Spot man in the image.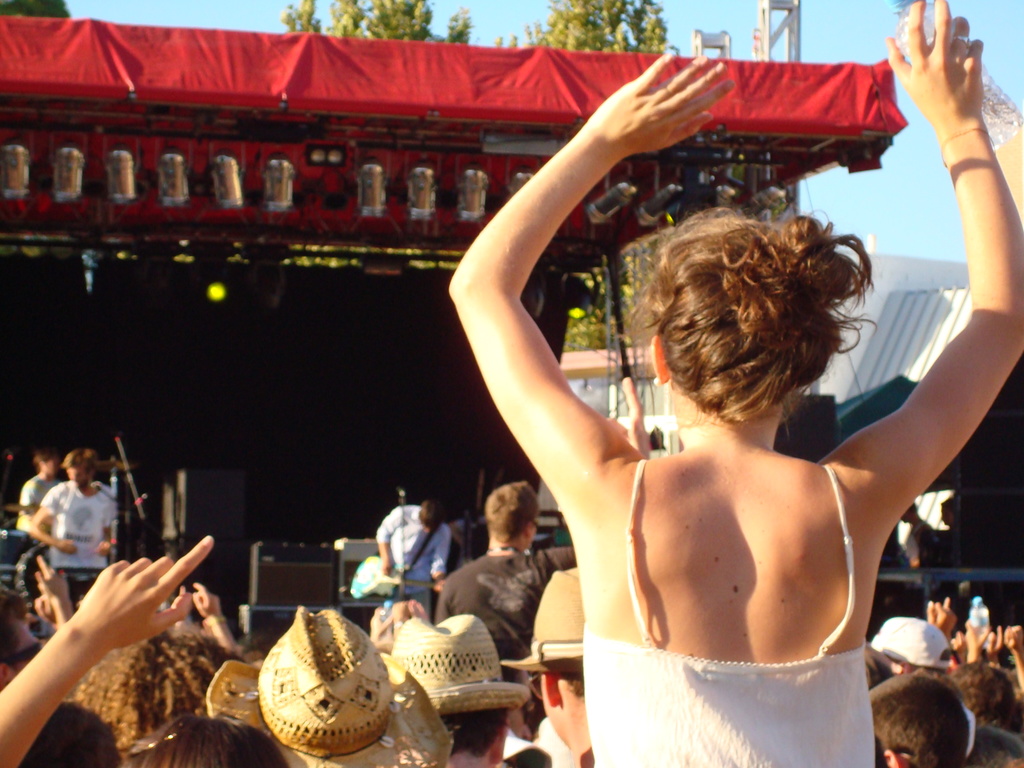
man found at crop(369, 497, 455, 623).
